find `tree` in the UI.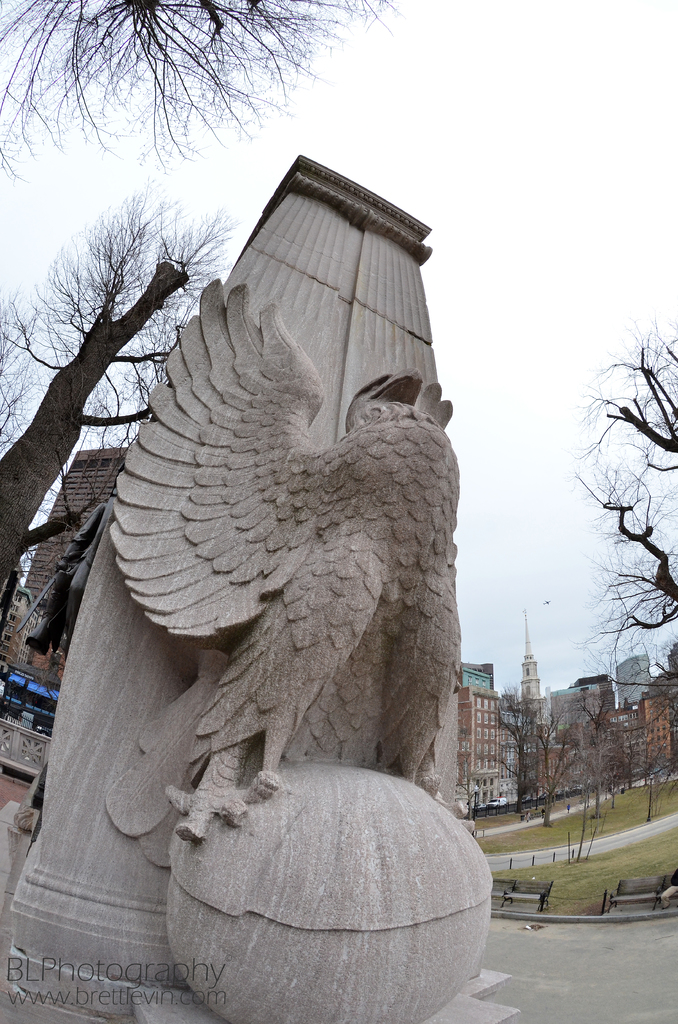
UI element at <bbox>0, 179, 249, 699</bbox>.
